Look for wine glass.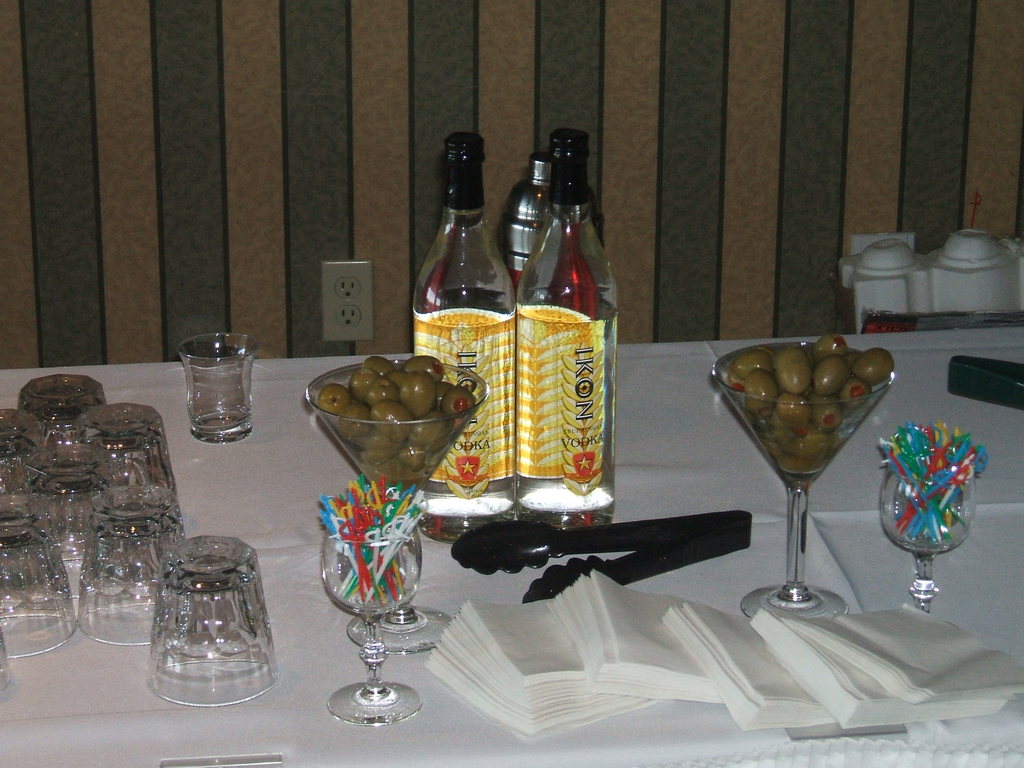
Found: pyautogui.locateOnScreen(147, 537, 282, 703).
